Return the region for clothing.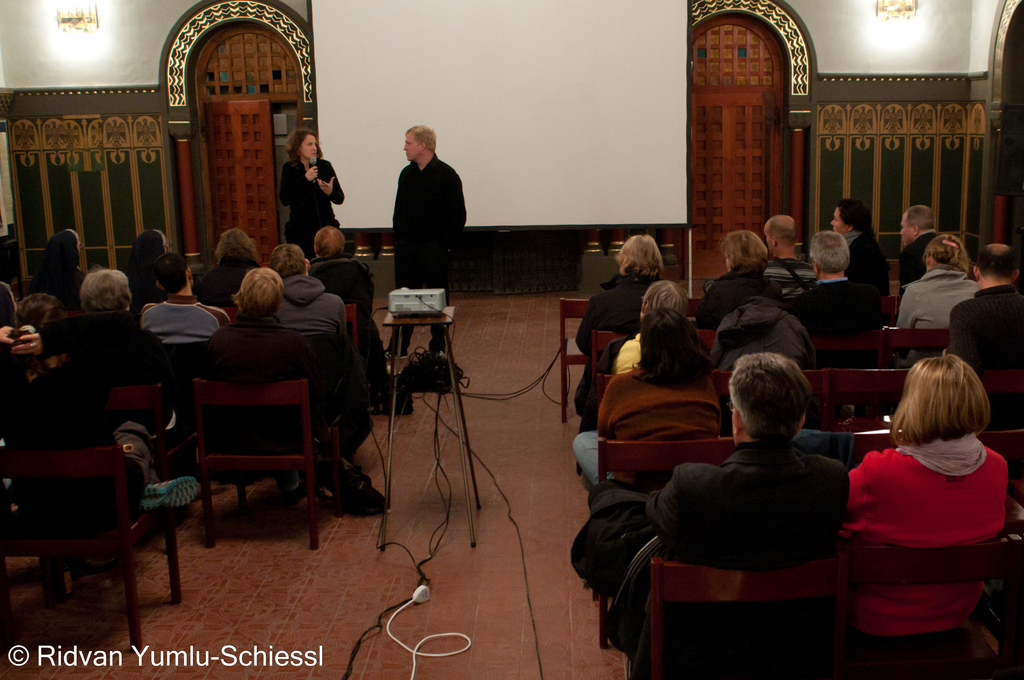
pyautogui.locateOnScreen(895, 231, 942, 295).
